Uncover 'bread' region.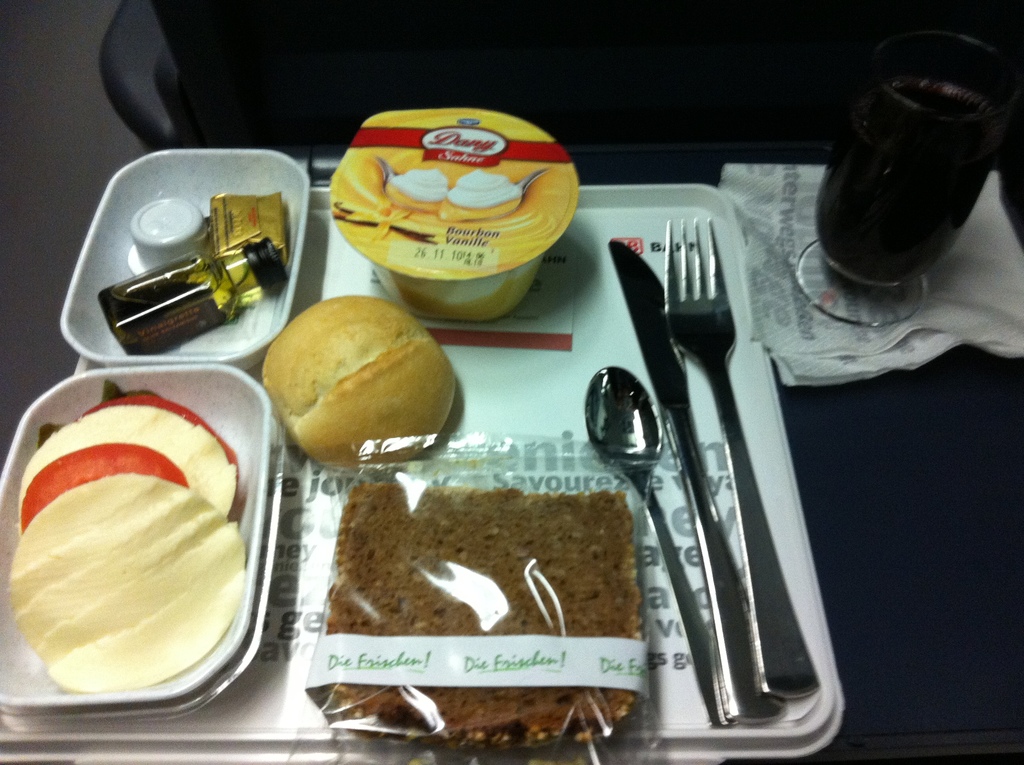
Uncovered: crop(328, 474, 634, 744).
